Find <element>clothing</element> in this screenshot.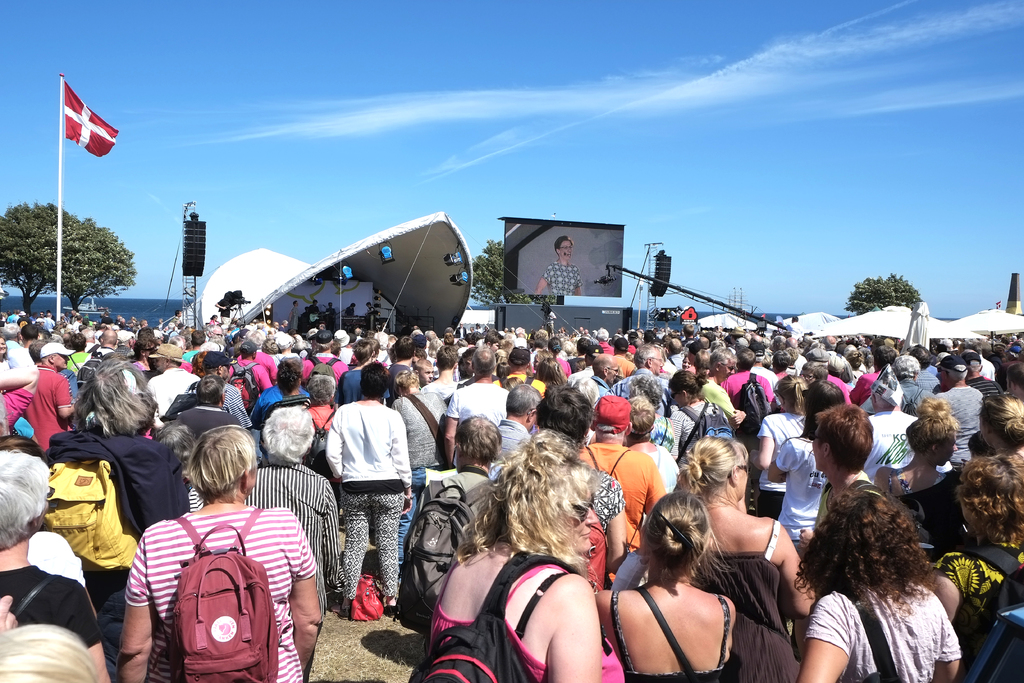
The bounding box for <element>clothing</element> is (671, 395, 725, 468).
